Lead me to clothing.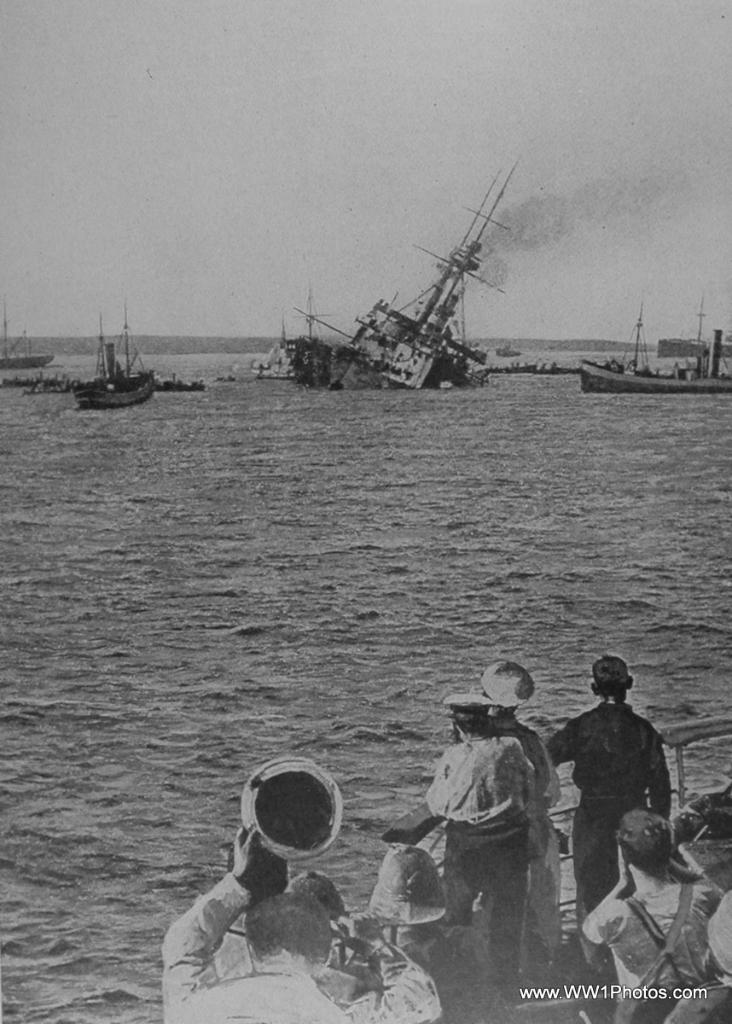
Lead to x1=468, y1=720, x2=560, y2=978.
